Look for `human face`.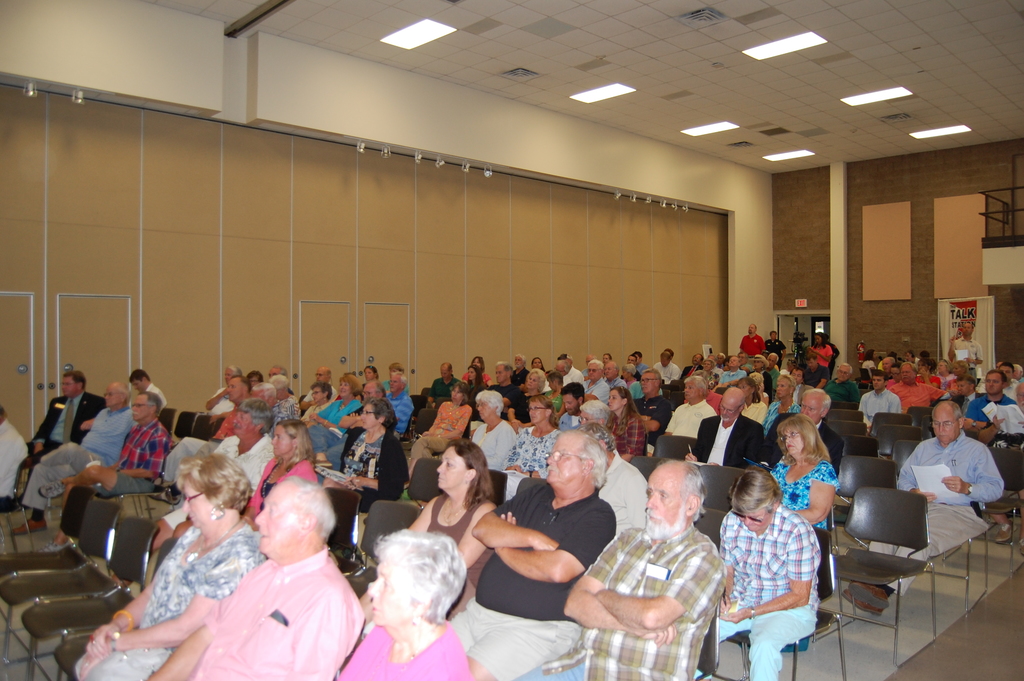
Found: Rect(182, 482, 214, 525).
